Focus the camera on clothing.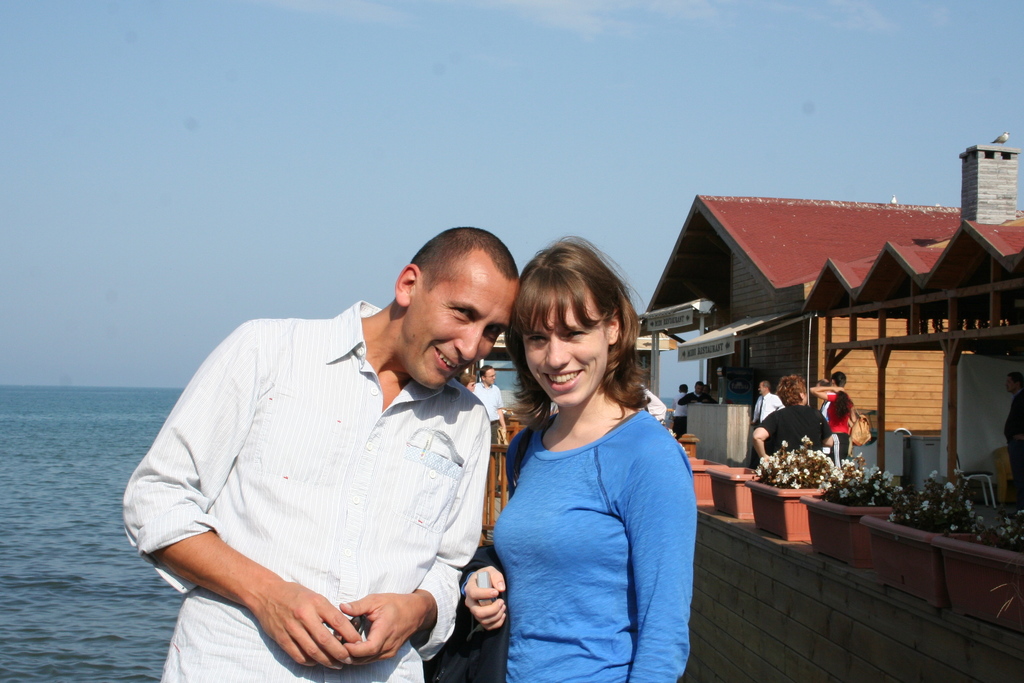
Focus region: bbox=[490, 415, 710, 682].
